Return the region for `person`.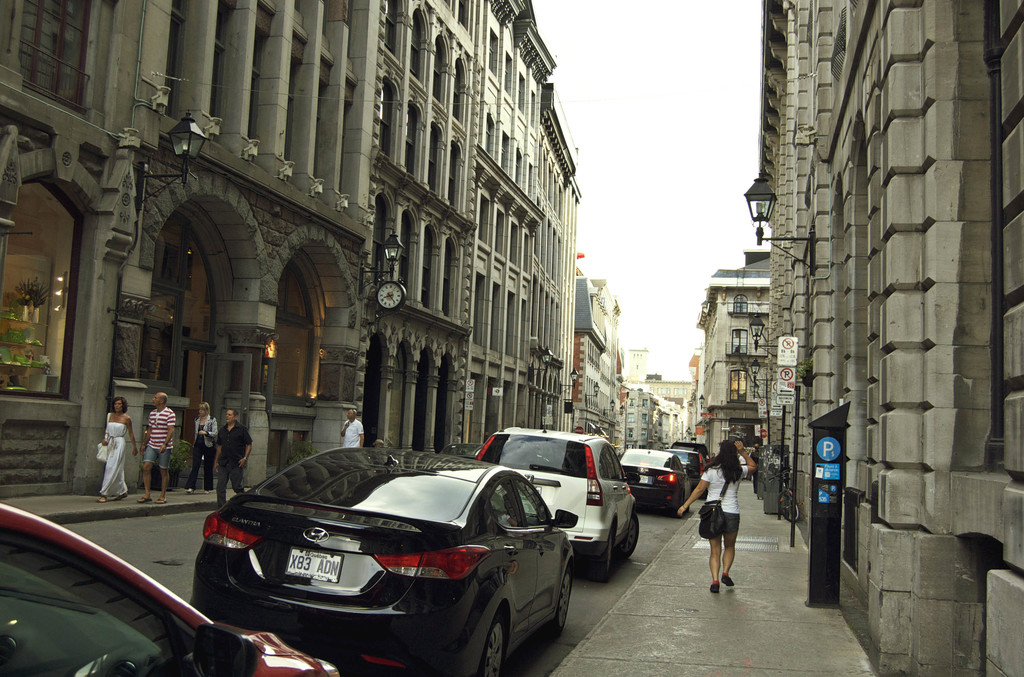
detection(134, 391, 180, 507).
